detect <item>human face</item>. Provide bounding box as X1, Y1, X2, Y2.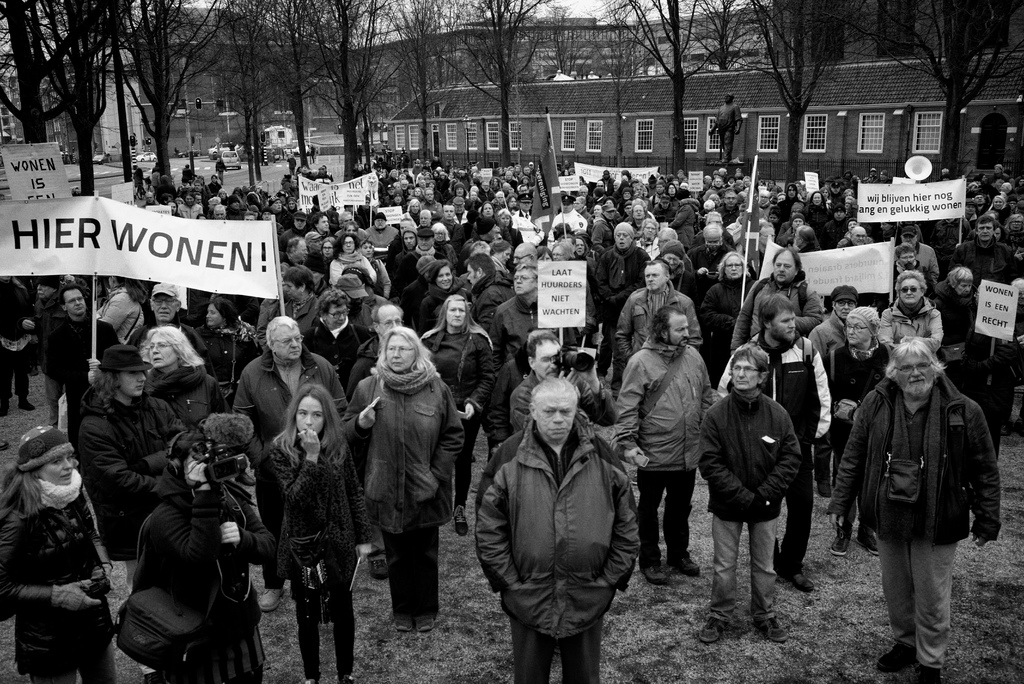
470, 191, 475, 199.
